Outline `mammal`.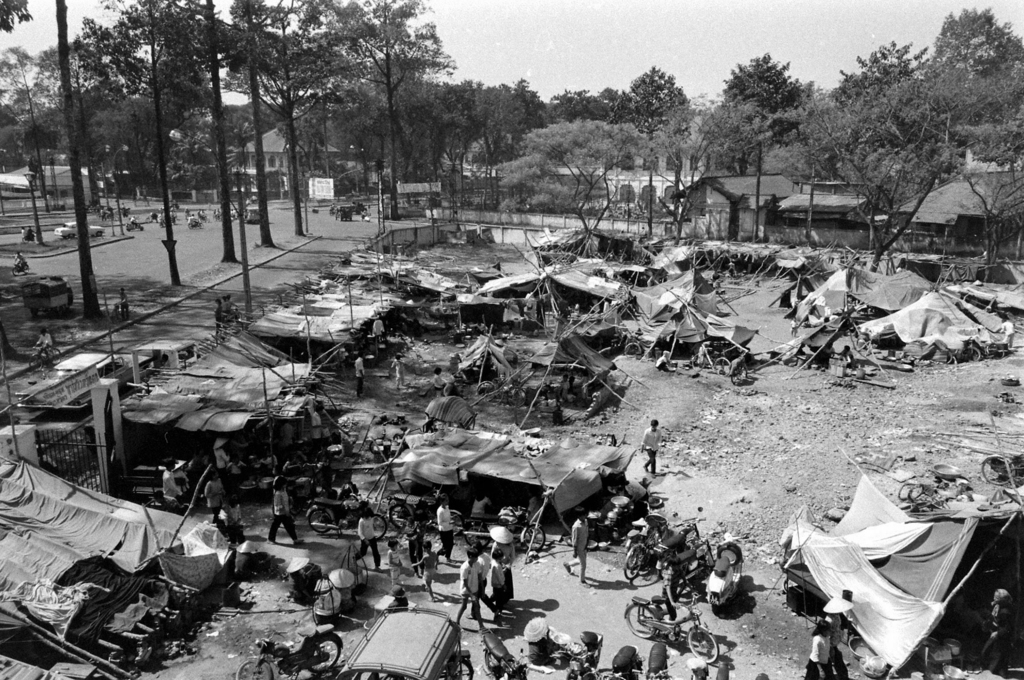
Outline: bbox(311, 402, 326, 461).
